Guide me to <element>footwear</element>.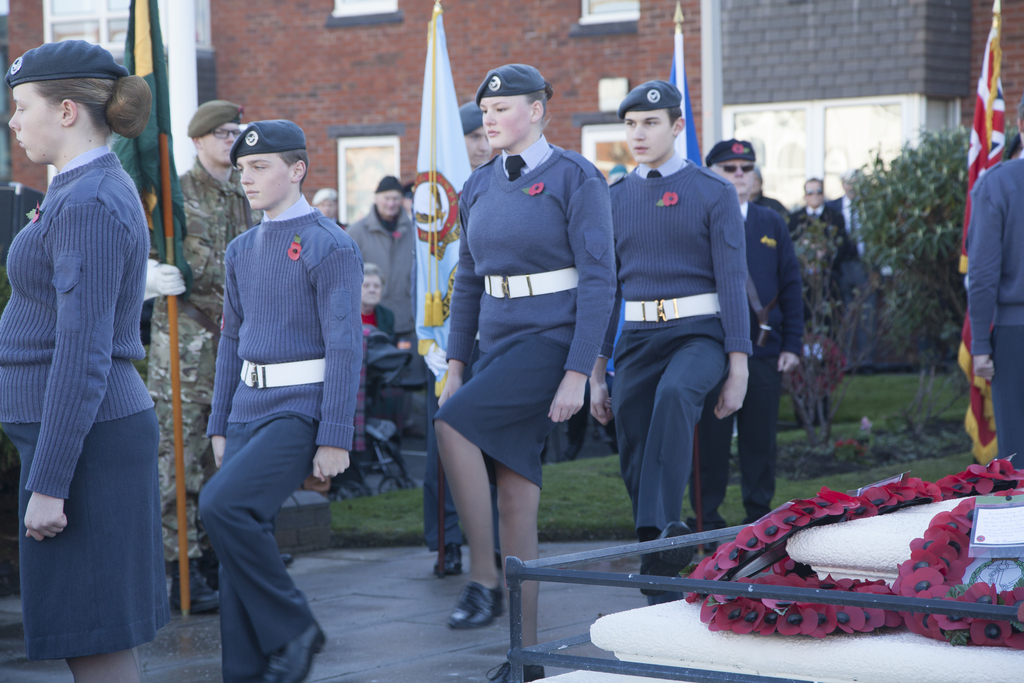
Guidance: BBox(447, 582, 504, 654).
